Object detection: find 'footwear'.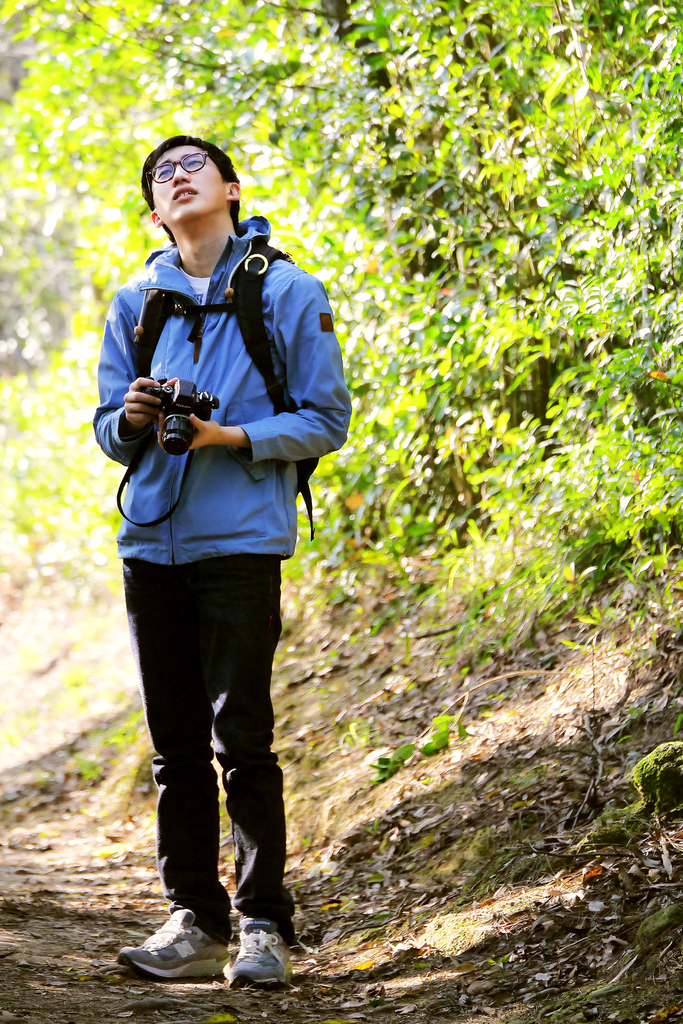
select_region(215, 915, 305, 989).
